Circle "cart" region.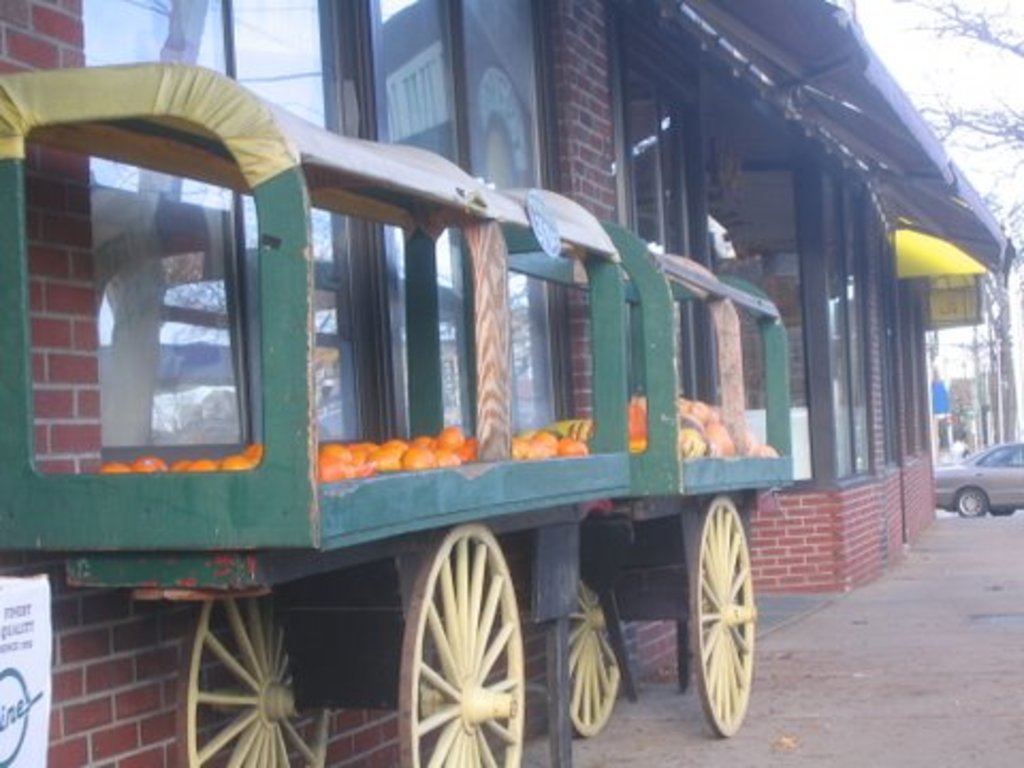
Region: bbox=[570, 224, 798, 738].
